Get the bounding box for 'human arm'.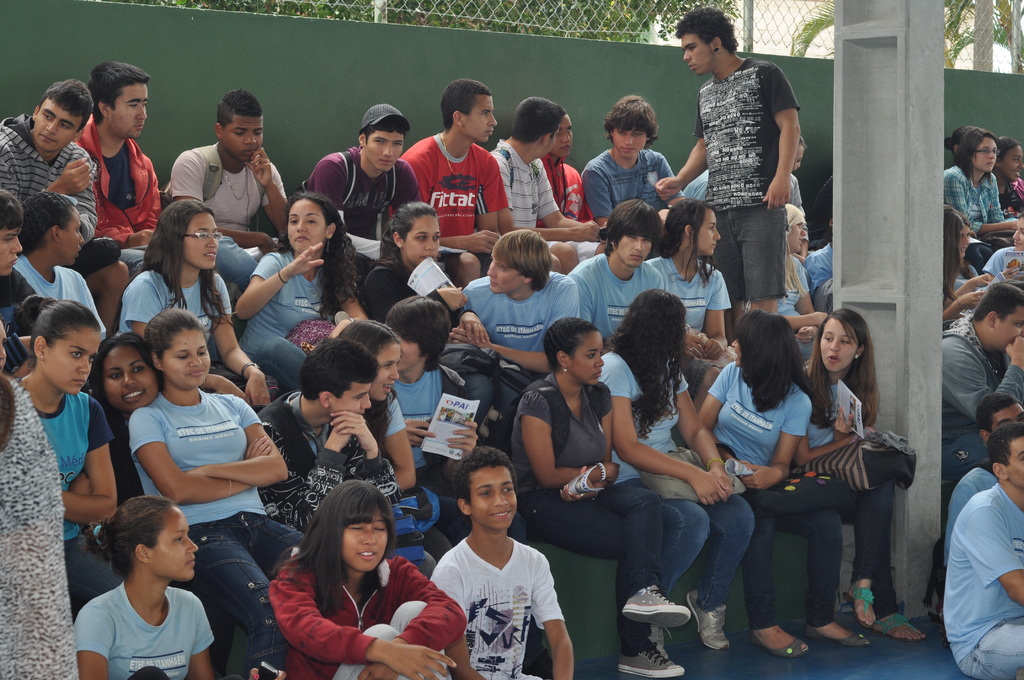
l=792, t=427, r=876, b=467.
